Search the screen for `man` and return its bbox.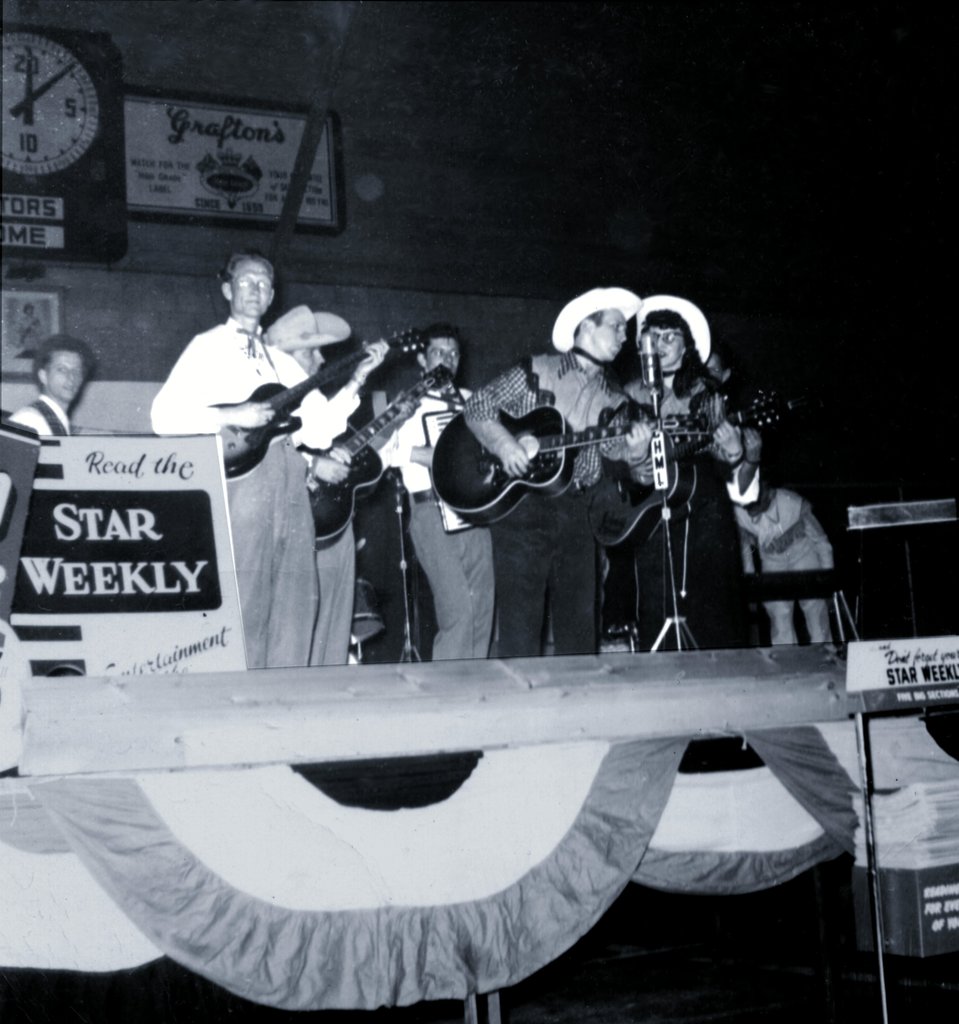
Found: bbox=(376, 324, 494, 659).
